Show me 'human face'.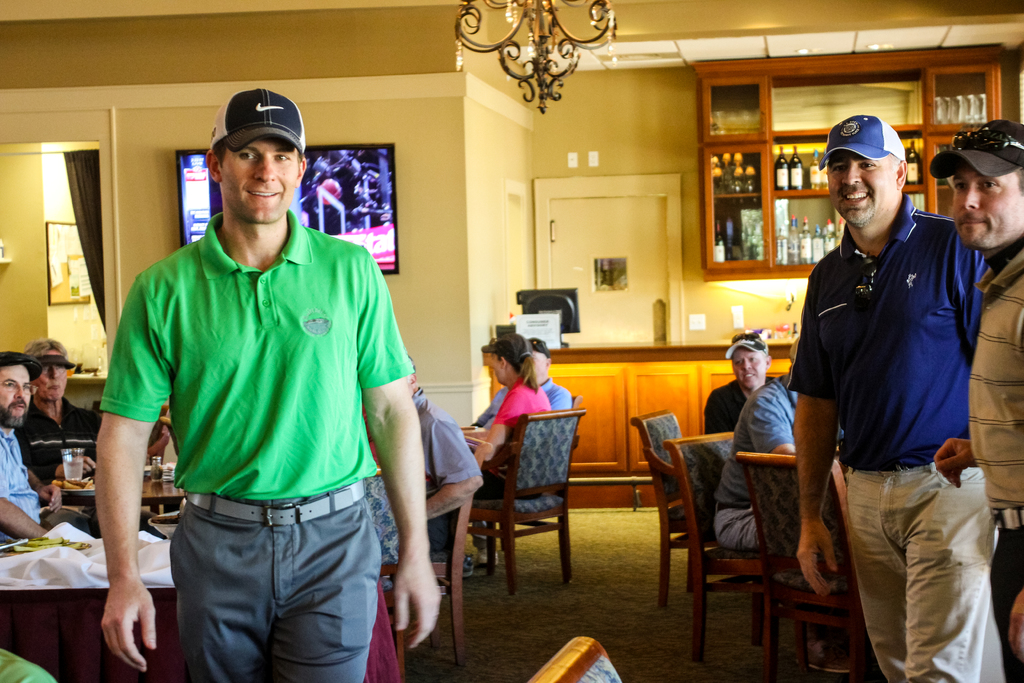
'human face' is here: left=731, top=342, right=767, bottom=393.
